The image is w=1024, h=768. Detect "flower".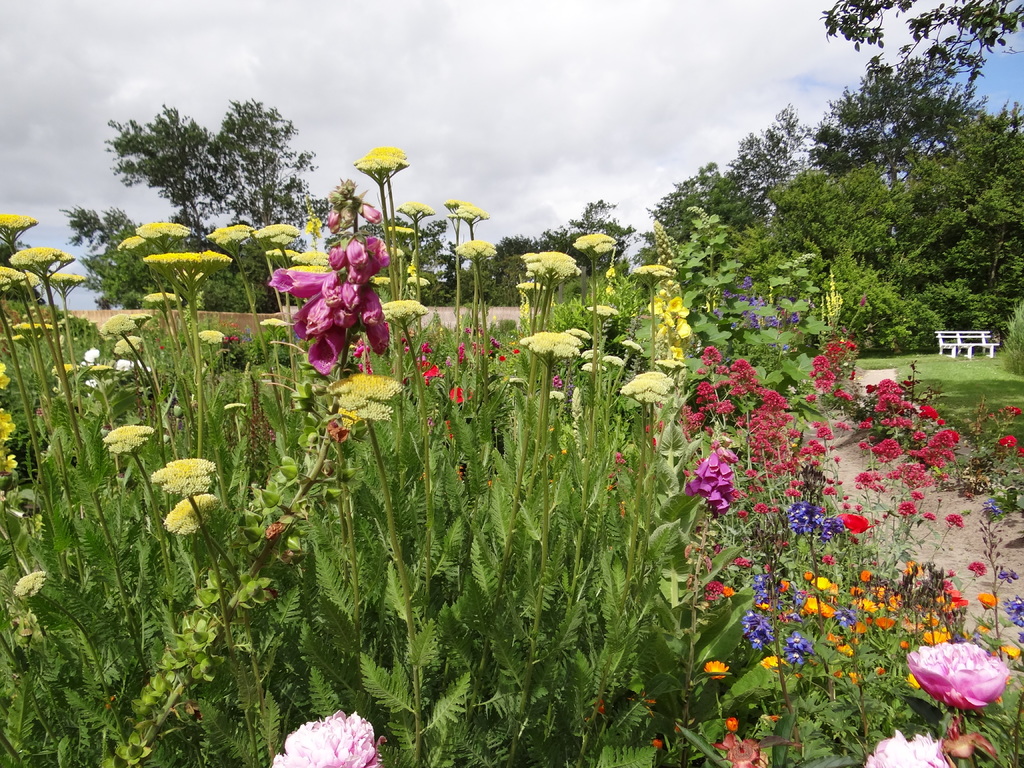
Detection: box(404, 265, 428, 285).
